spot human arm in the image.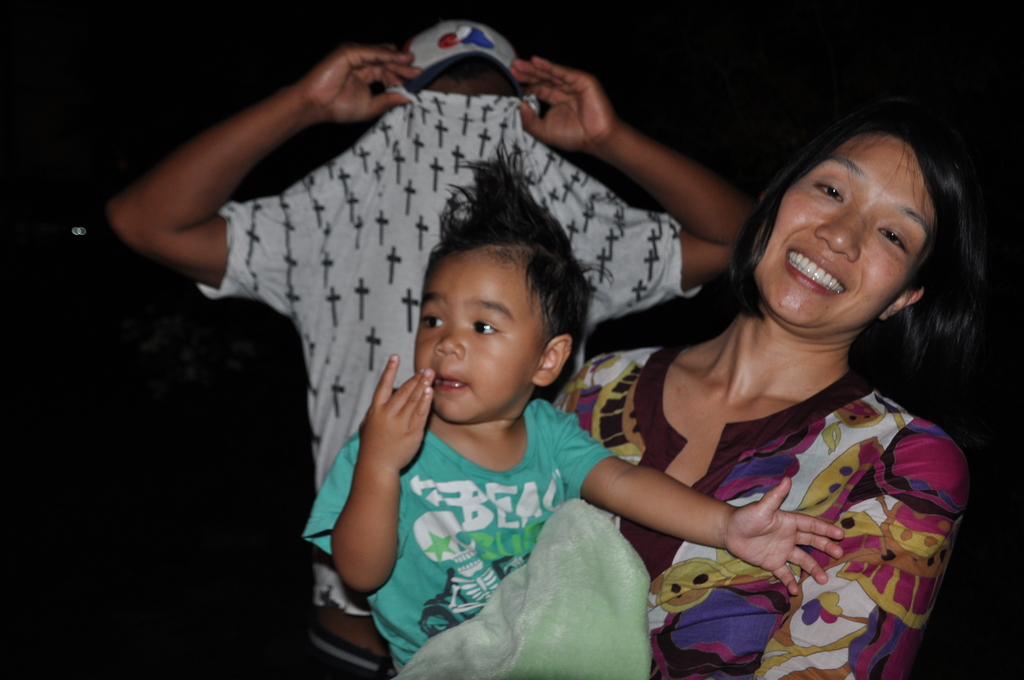
human arm found at crop(533, 44, 768, 327).
